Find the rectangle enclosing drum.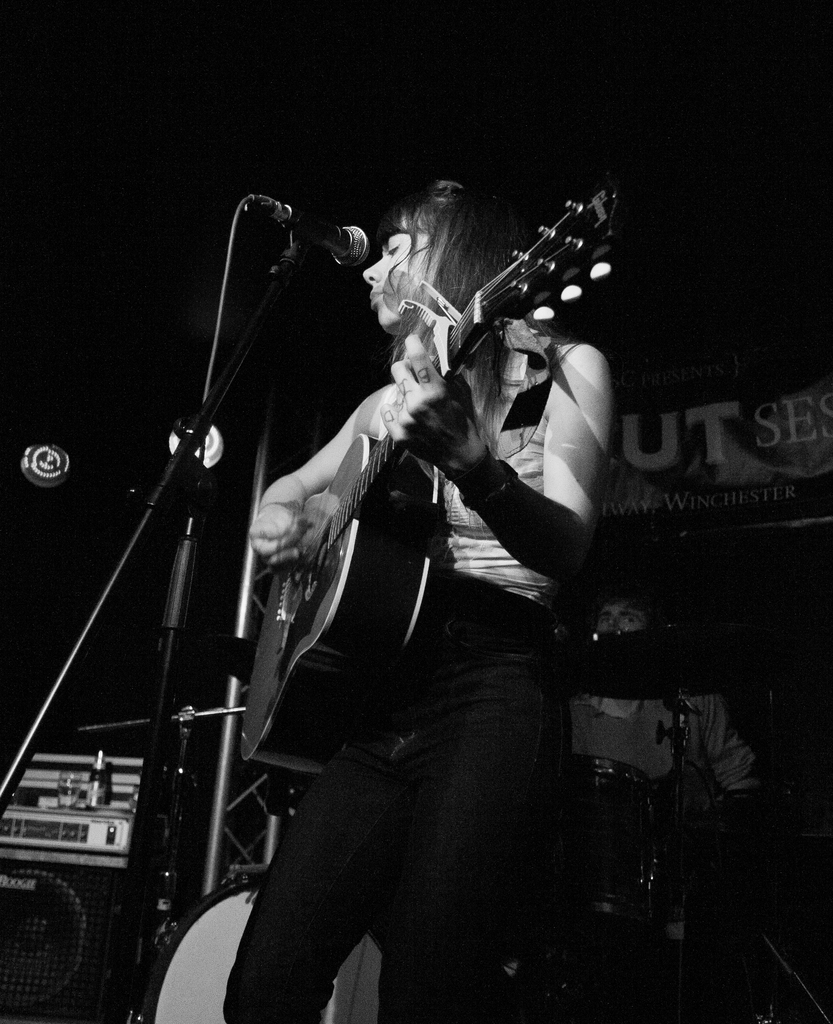
x1=569, y1=751, x2=662, y2=929.
